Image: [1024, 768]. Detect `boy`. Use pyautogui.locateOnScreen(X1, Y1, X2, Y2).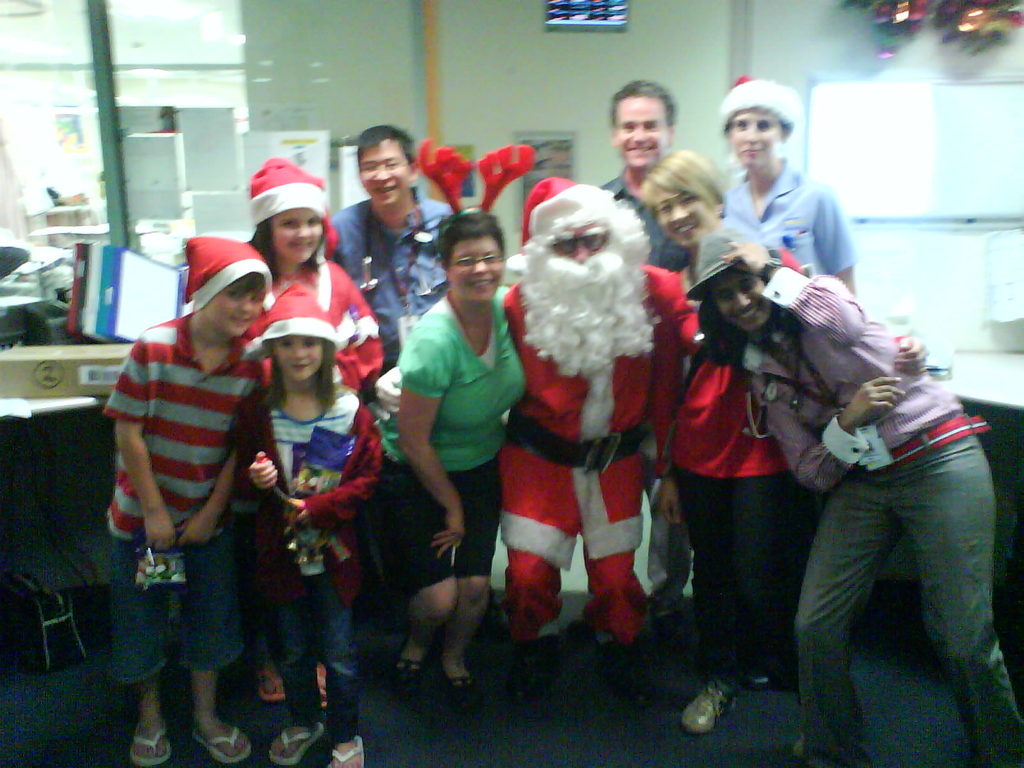
pyautogui.locateOnScreen(96, 235, 274, 767).
